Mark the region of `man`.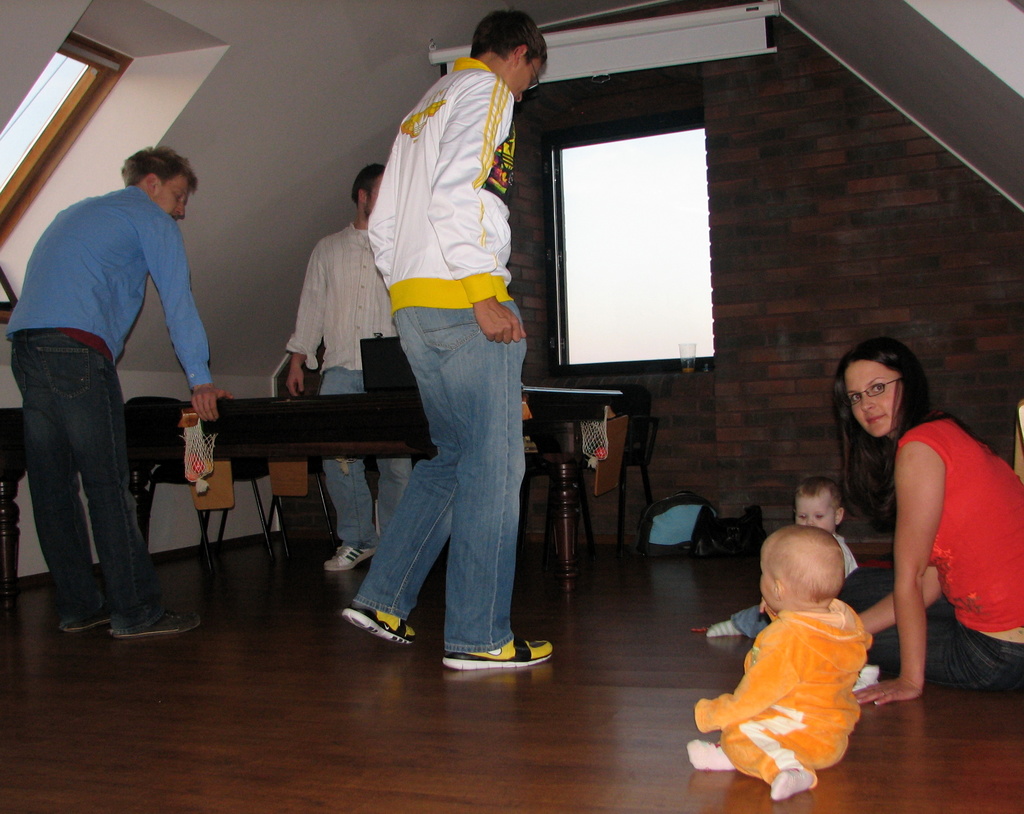
Region: pyautogui.locateOnScreen(336, 6, 560, 676).
